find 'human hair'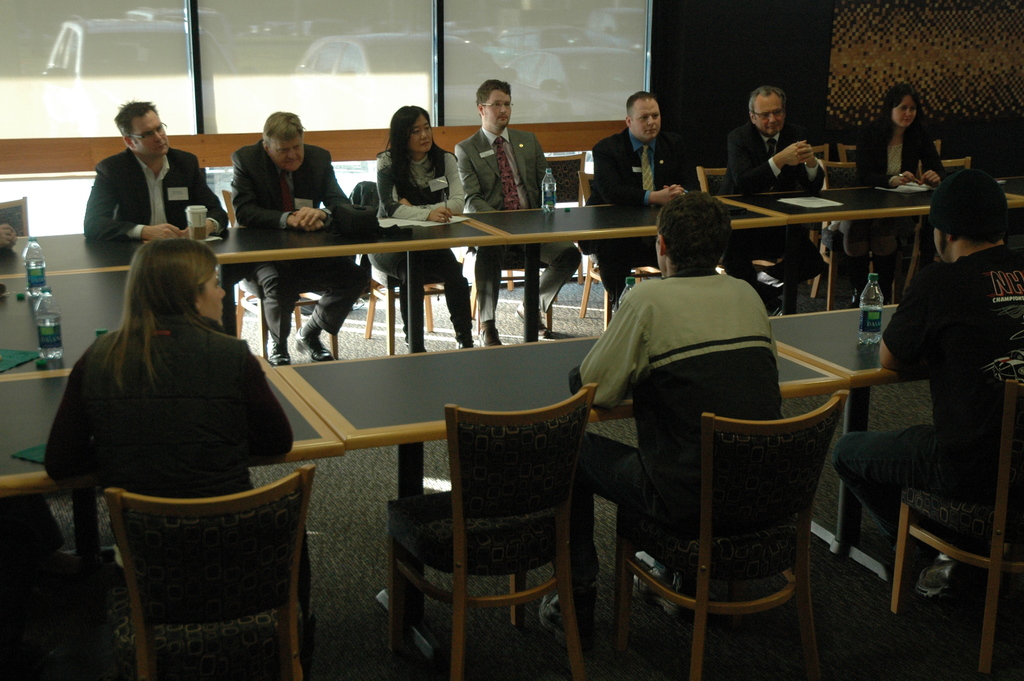
bbox(88, 238, 212, 402)
